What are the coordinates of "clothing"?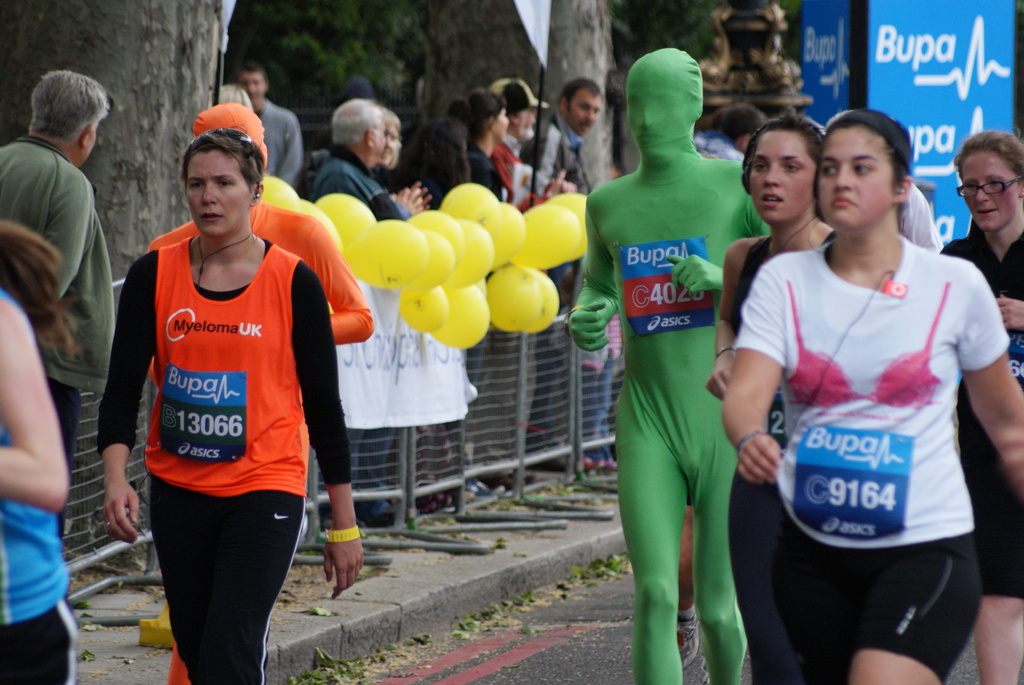
left=0, top=290, right=76, bottom=684.
